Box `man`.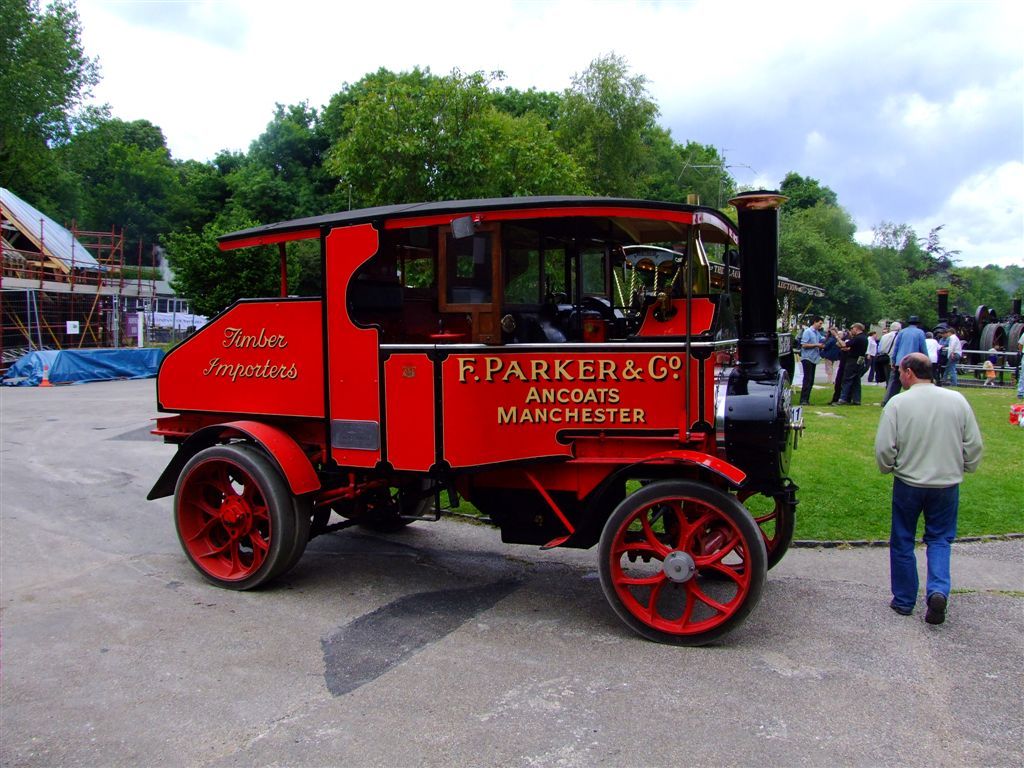
bbox=(866, 352, 990, 622).
